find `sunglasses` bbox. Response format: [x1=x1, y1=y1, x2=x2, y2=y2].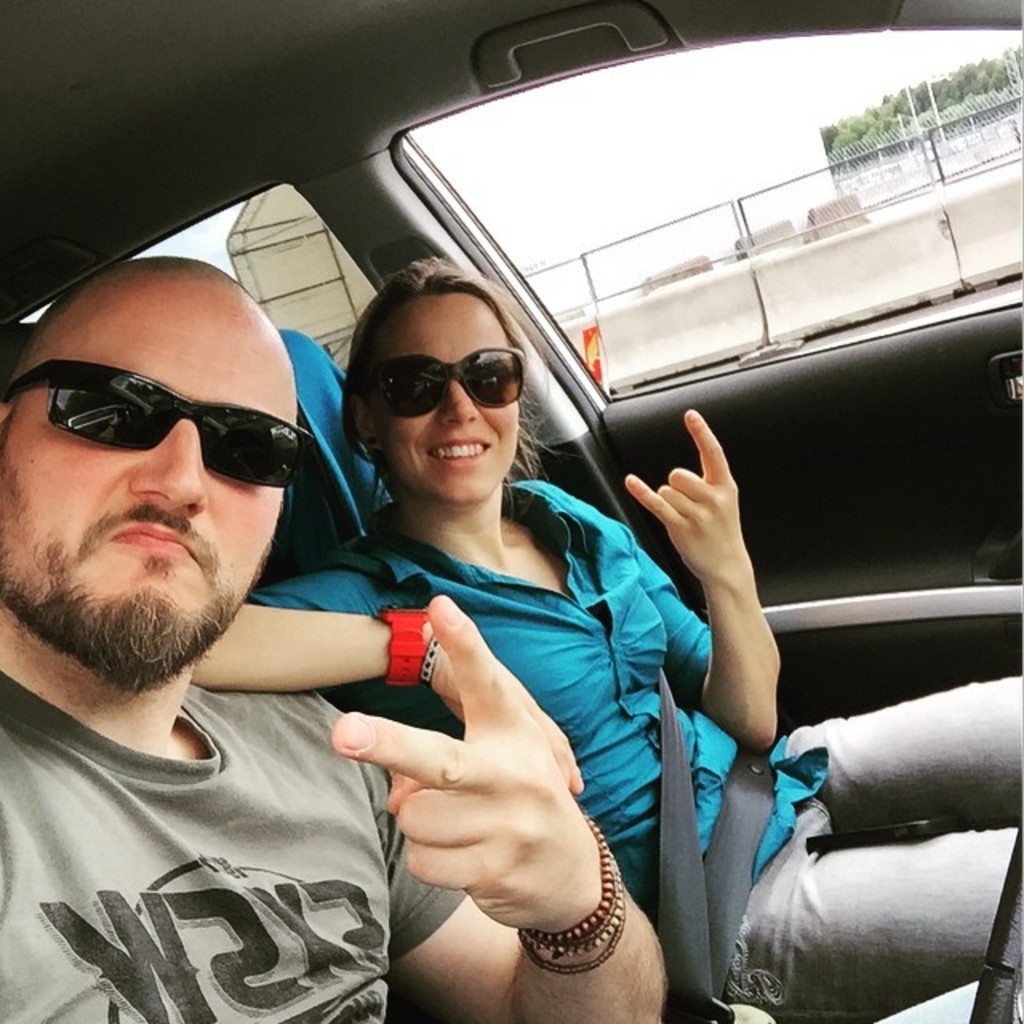
[x1=13, y1=354, x2=318, y2=480].
